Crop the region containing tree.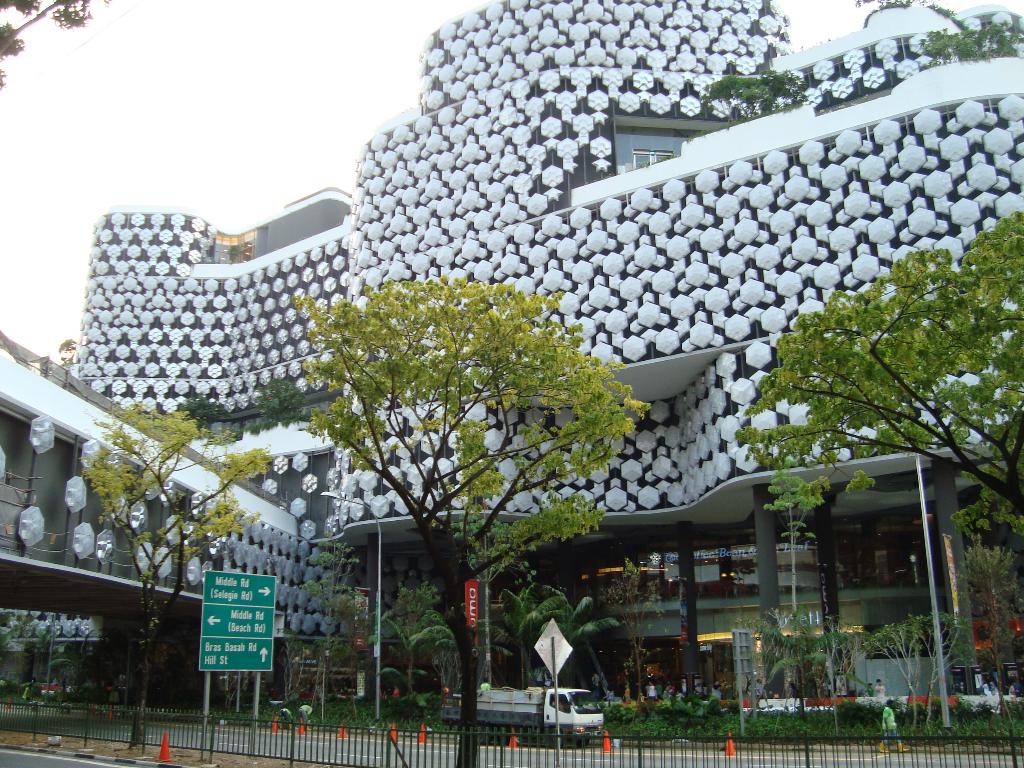
Crop region: 0/0/112/87.
